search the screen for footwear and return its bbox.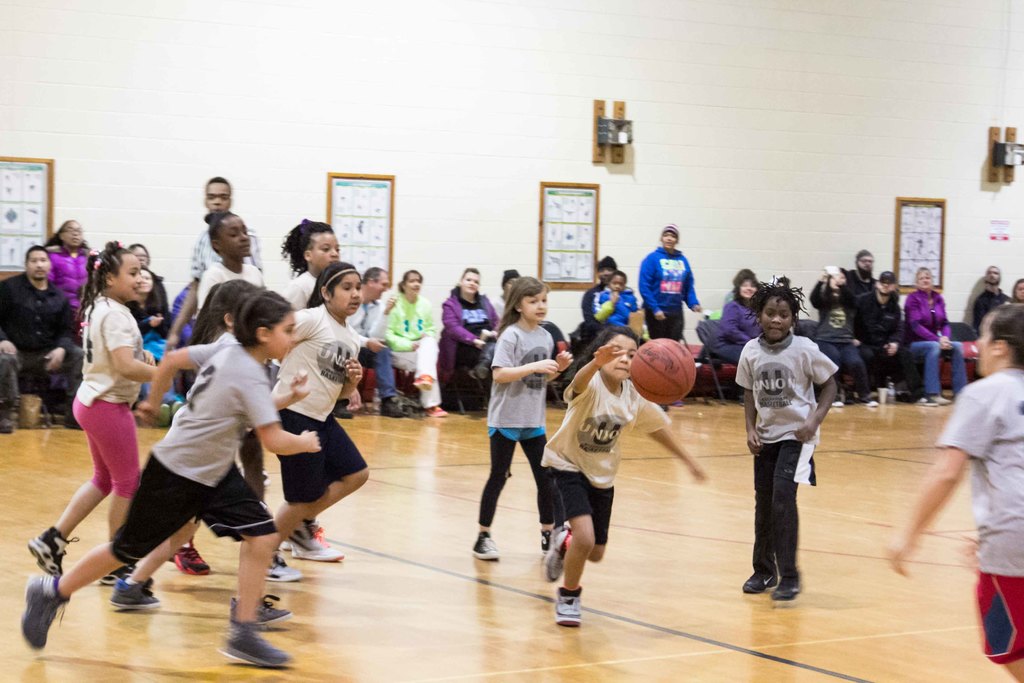
Found: bbox=[858, 395, 876, 406].
